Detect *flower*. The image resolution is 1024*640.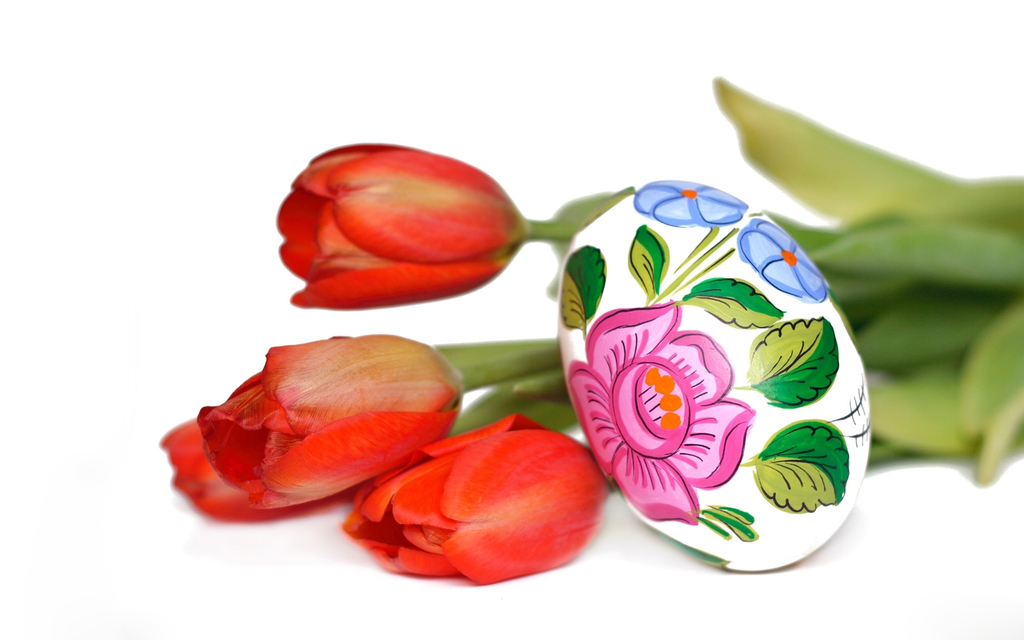
BBox(335, 409, 609, 589).
